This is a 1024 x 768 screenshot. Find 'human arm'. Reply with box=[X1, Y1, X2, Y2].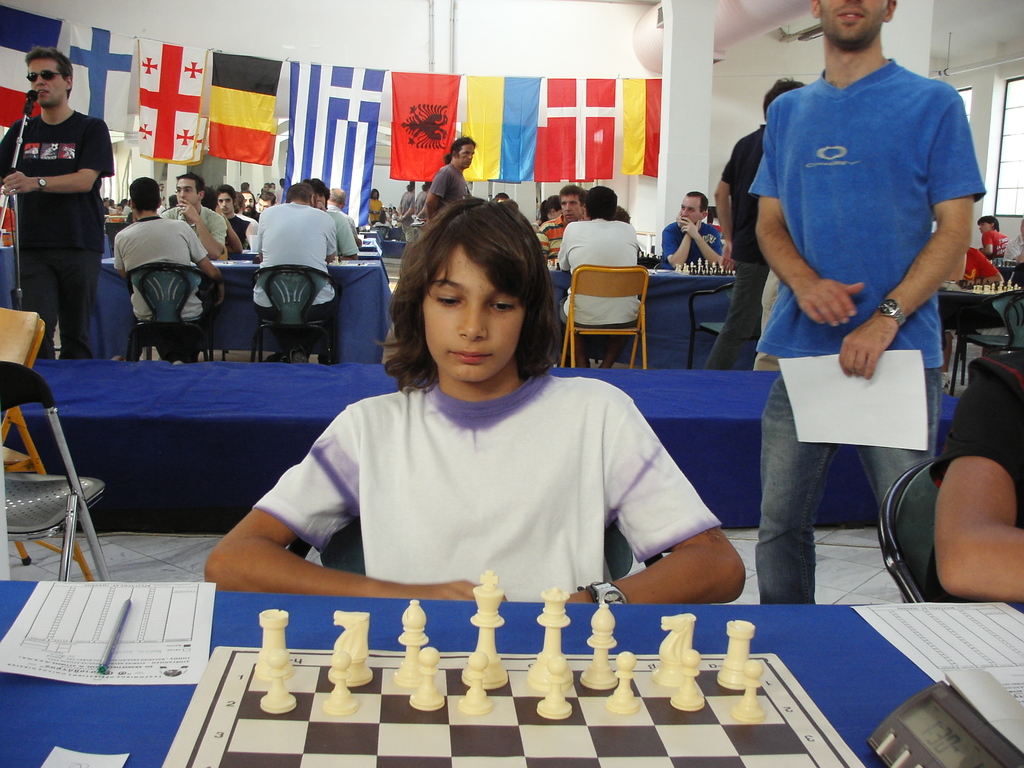
box=[113, 243, 125, 280].
